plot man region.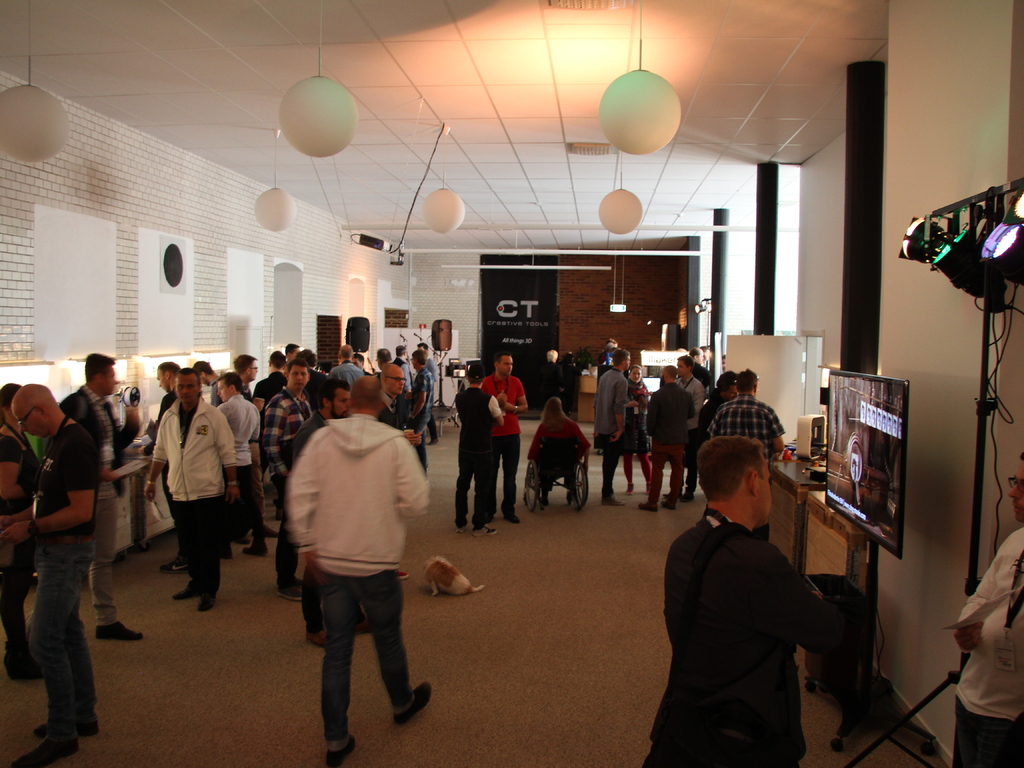
Plotted at (x1=392, y1=346, x2=415, y2=428).
